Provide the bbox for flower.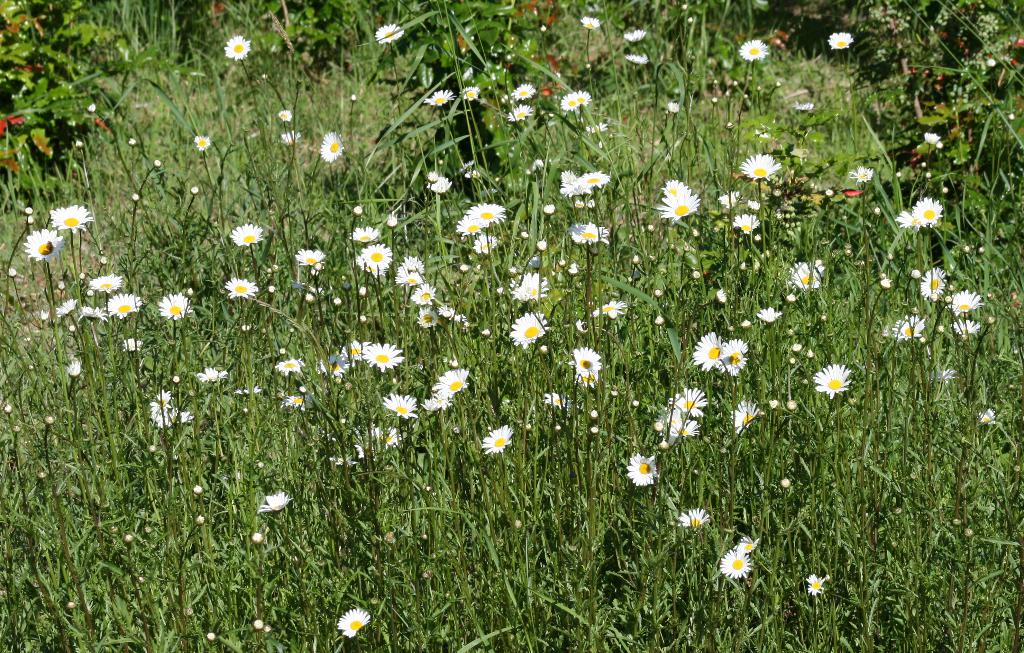
(left=659, top=177, right=691, bottom=192).
